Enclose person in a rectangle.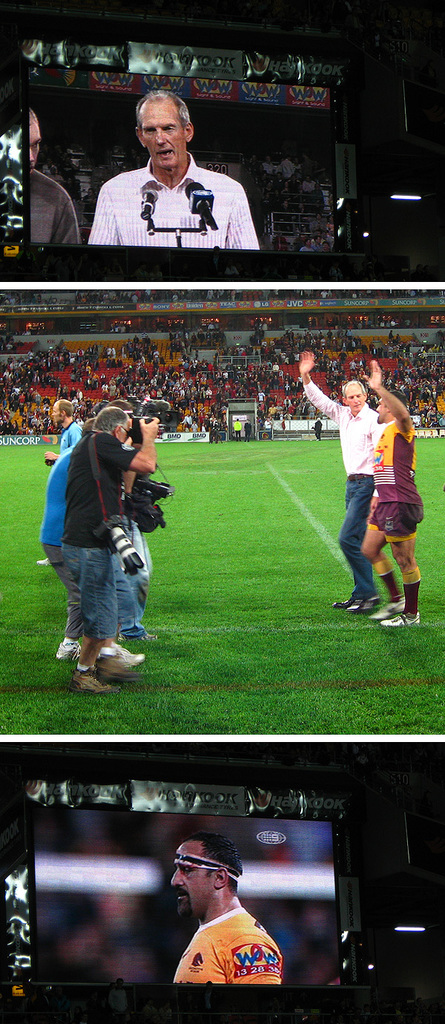
177:838:285:987.
